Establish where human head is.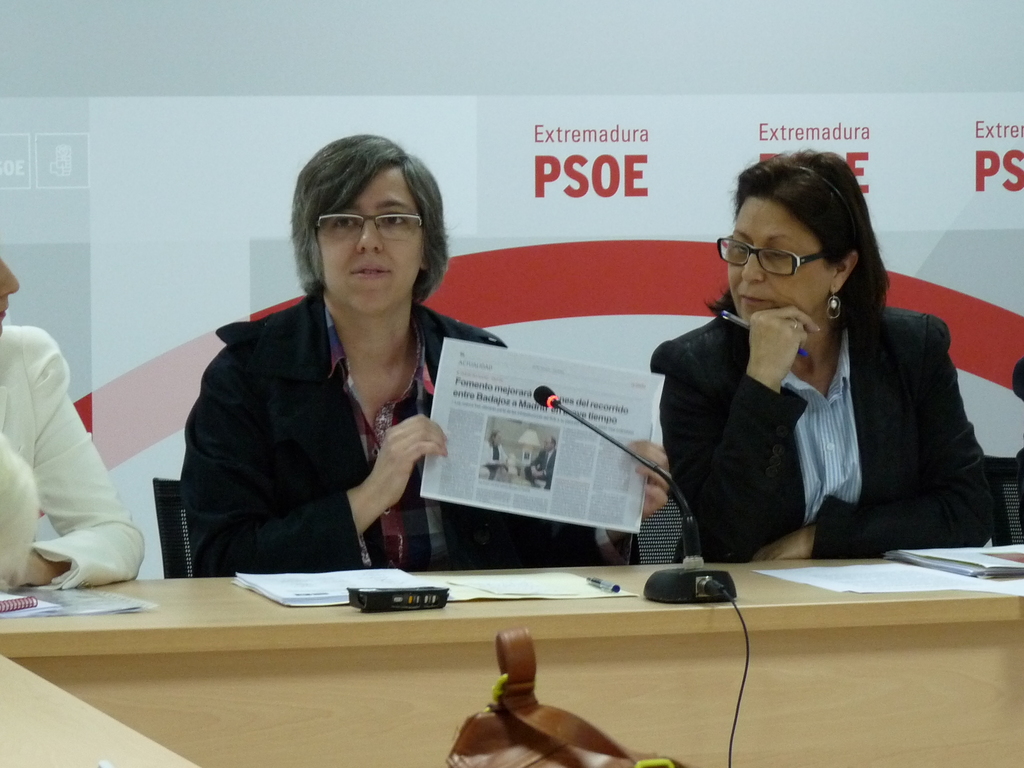
Established at x1=490, y1=428, x2=500, y2=445.
